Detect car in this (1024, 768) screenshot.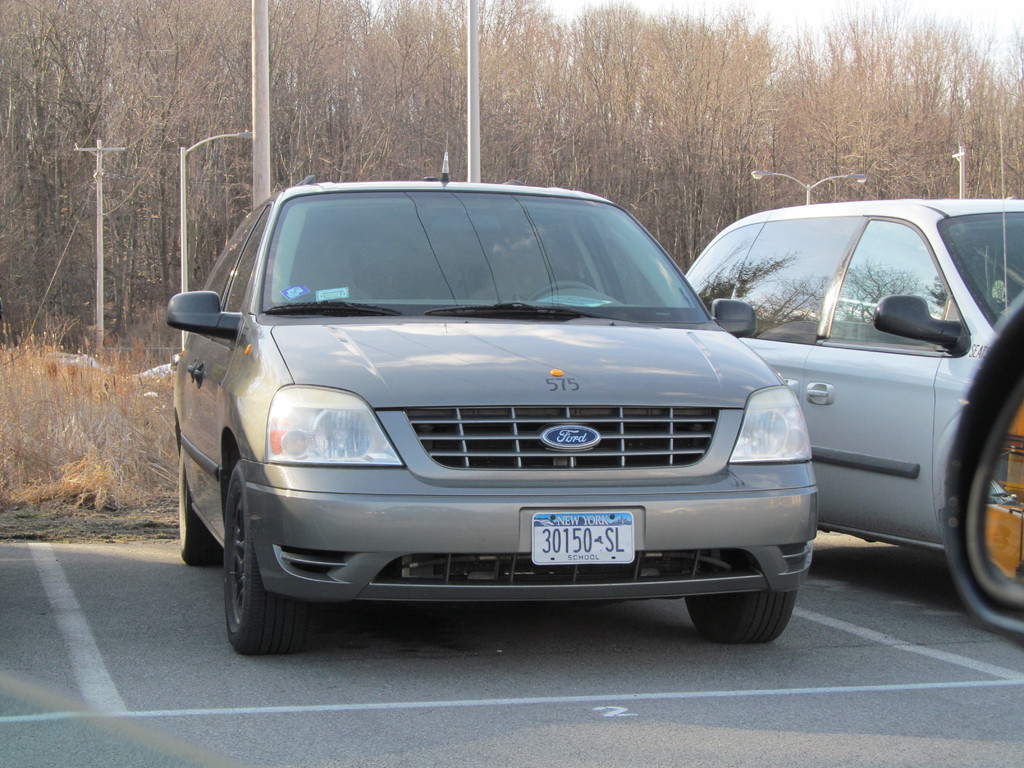
Detection: pyautogui.locateOnScreen(685, 197, 1023, 560).
